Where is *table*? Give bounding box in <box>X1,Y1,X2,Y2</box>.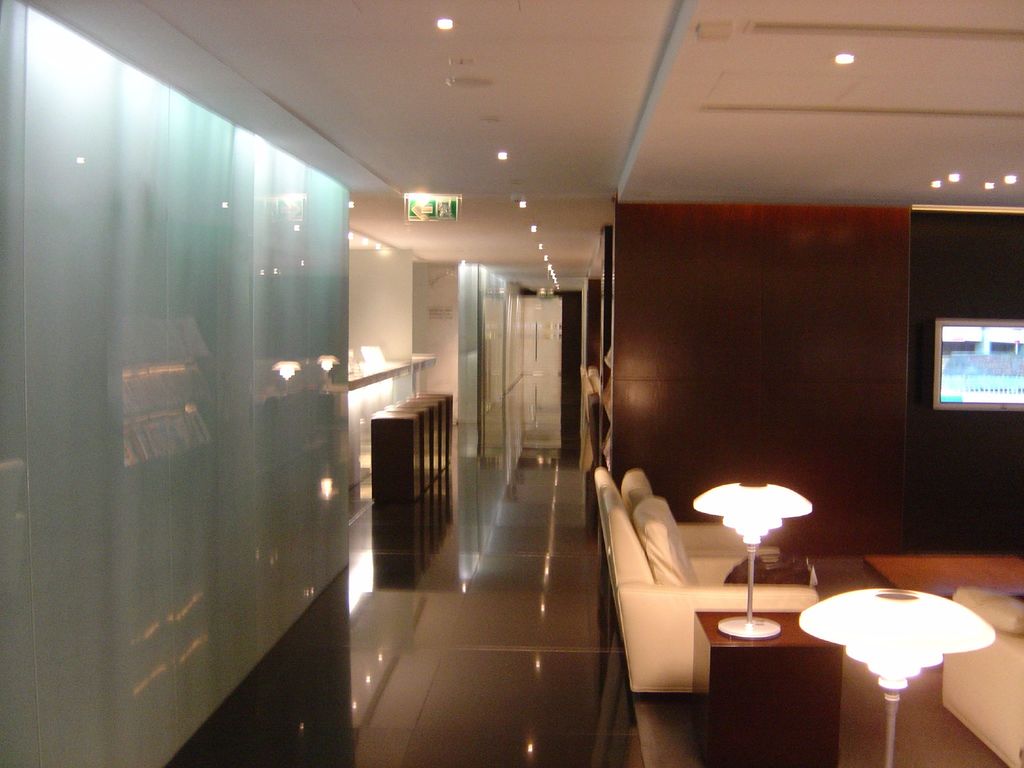
<box>691,611,842,767</box>.
